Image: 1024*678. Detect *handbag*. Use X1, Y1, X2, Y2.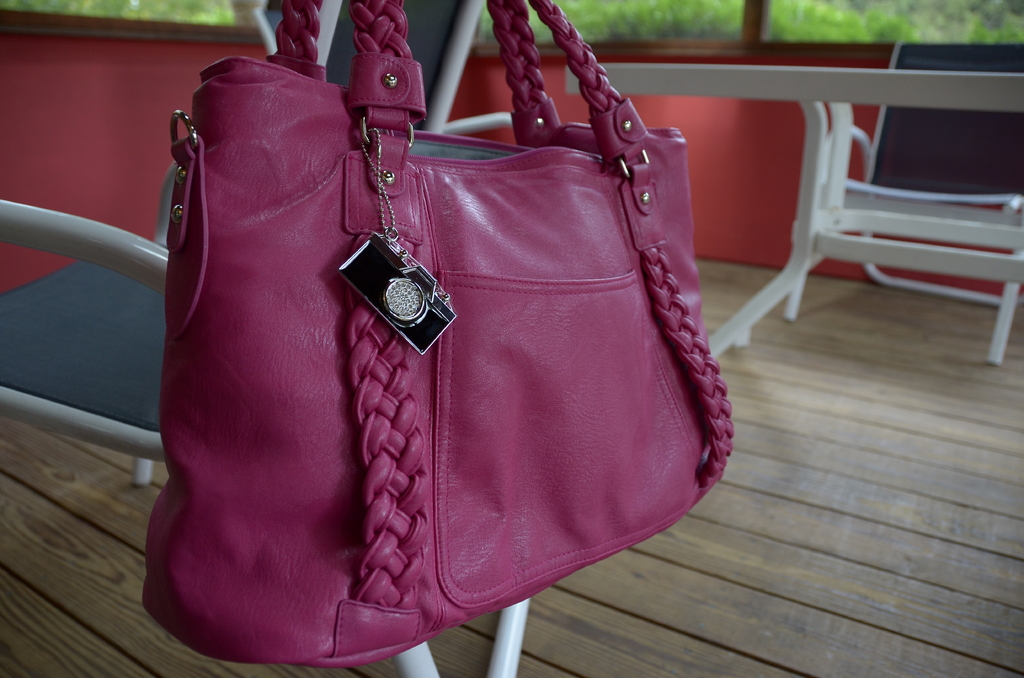
139, 2, 736, 666.
